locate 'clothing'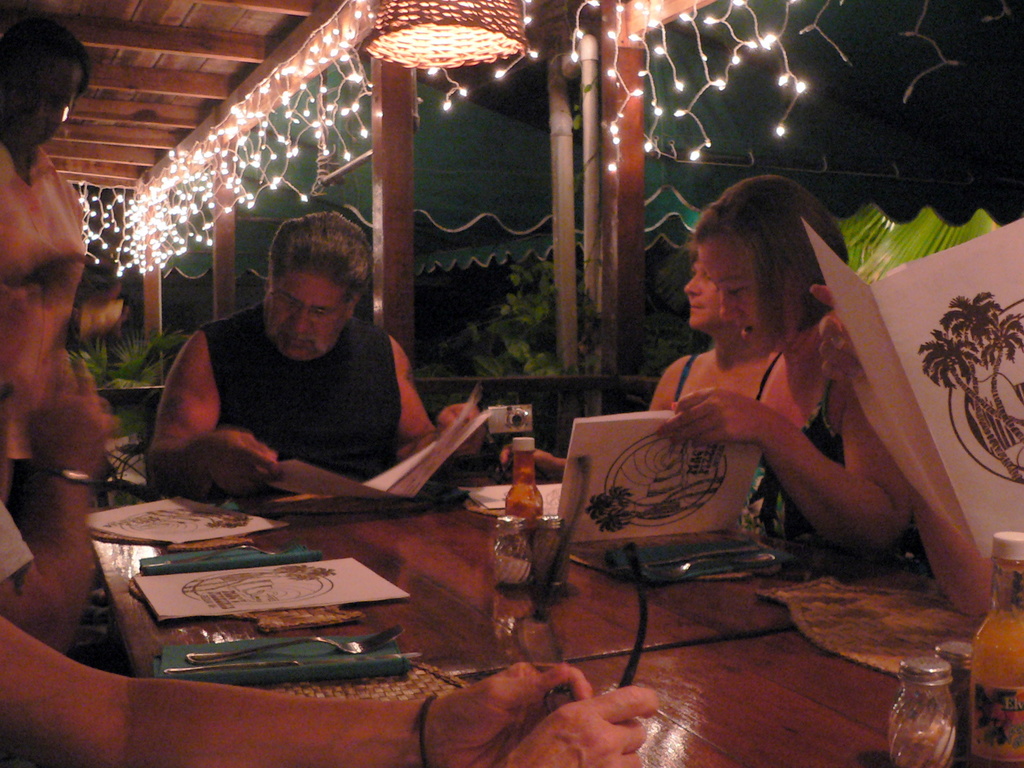
{"left": 667, "top": 348, "right": 705, "bottom": 415}
